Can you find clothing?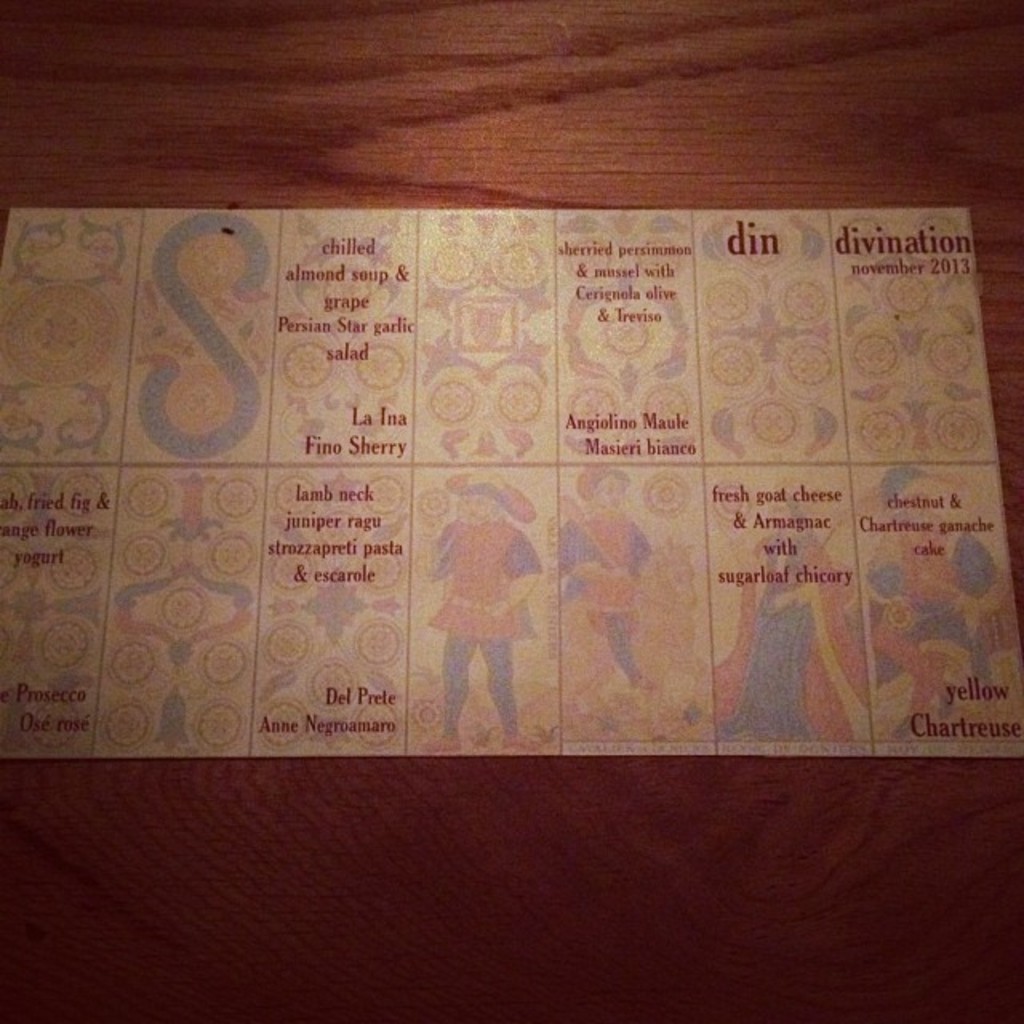
Yes, bounding box: region(878, 493, 979, 685).
